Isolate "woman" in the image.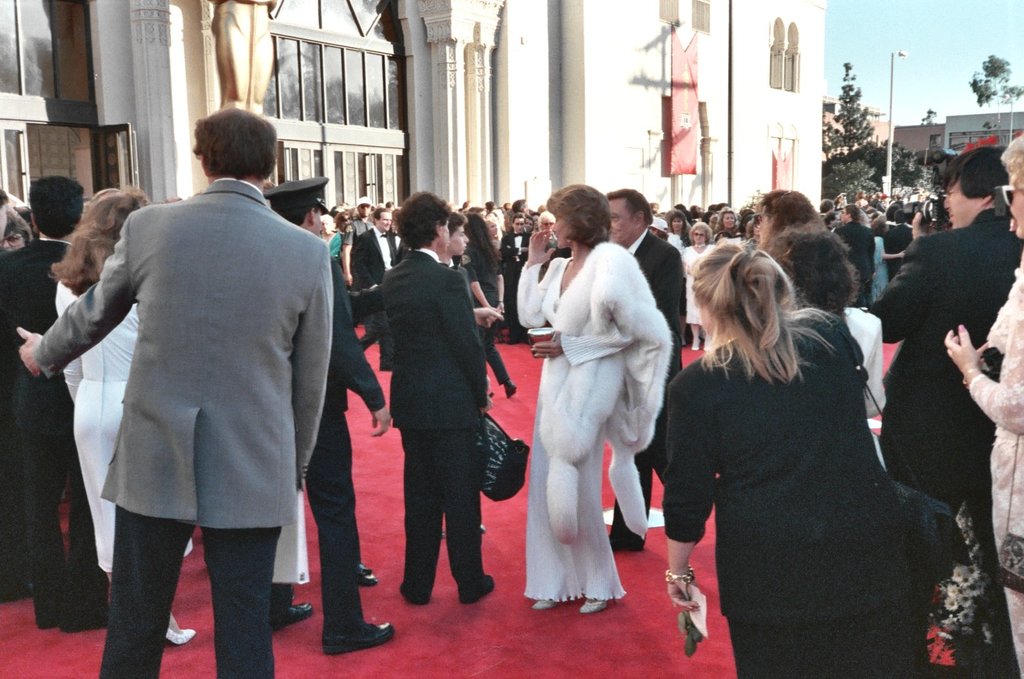
Isolated region: <bbox>320, 215, 346, 260</bbox>.
